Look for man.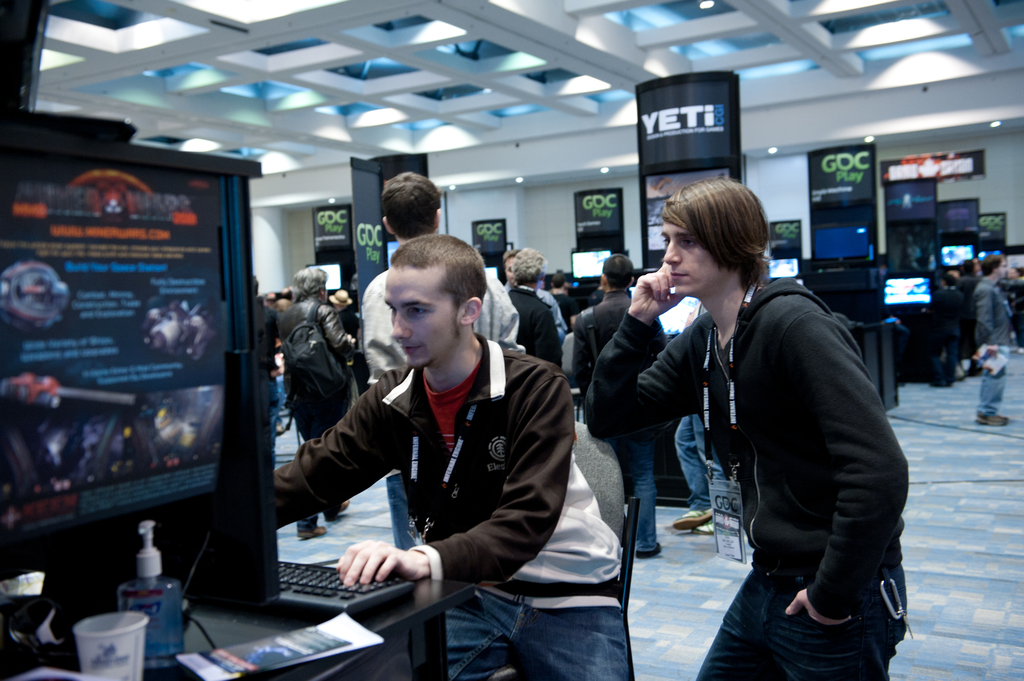
Found: (253, 275, 280, 456).
